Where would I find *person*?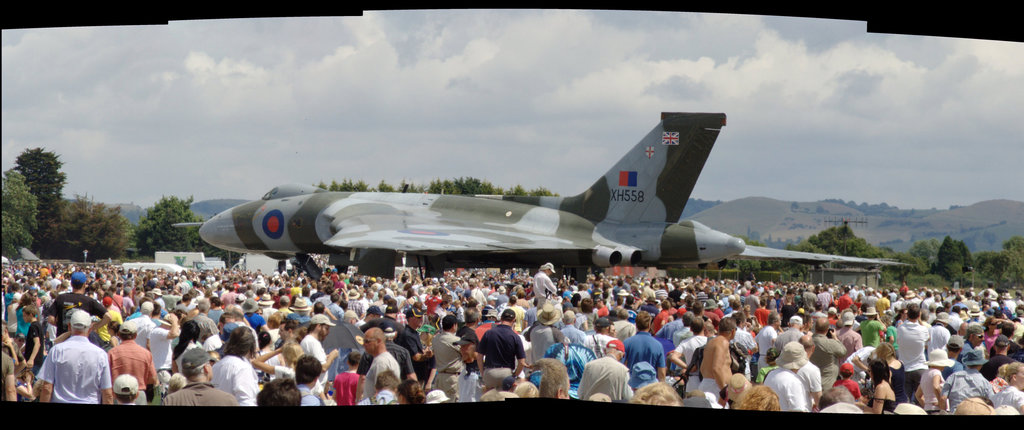
At (32,294,102,415).
